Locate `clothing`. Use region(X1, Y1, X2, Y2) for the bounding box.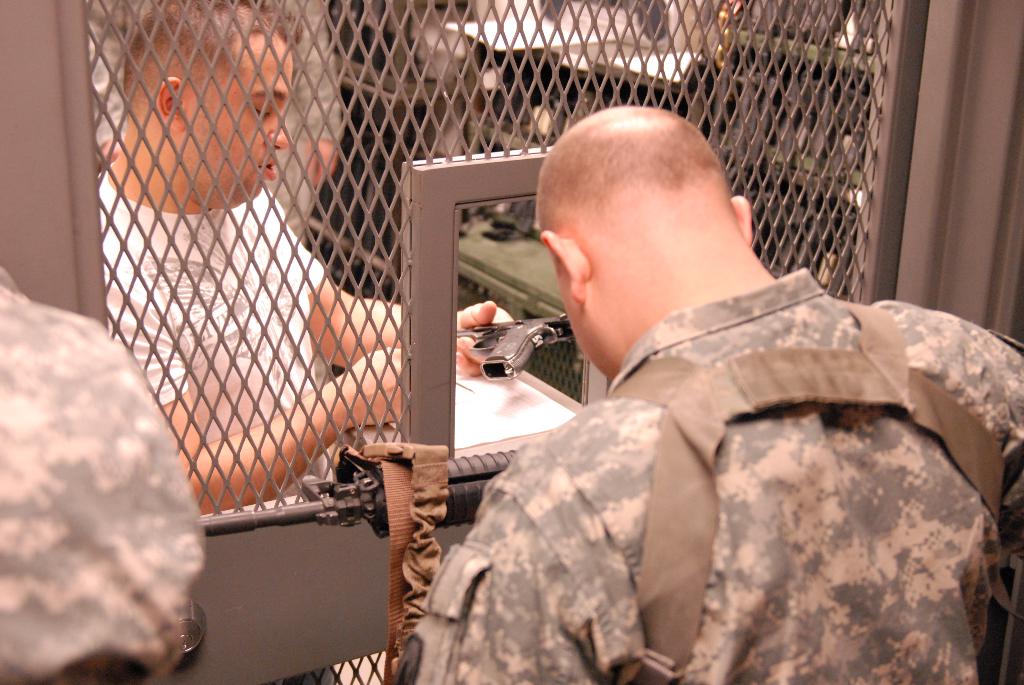
region(0, 284, 193, 679).
